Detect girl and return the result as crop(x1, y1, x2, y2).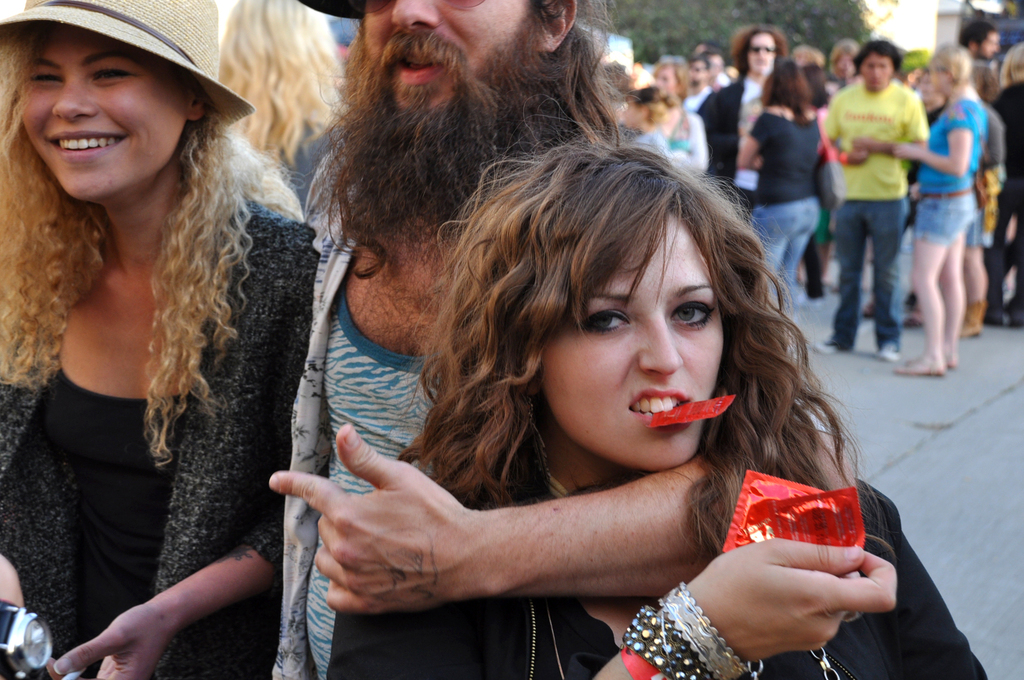
crop(0, 0, 303, 679).
